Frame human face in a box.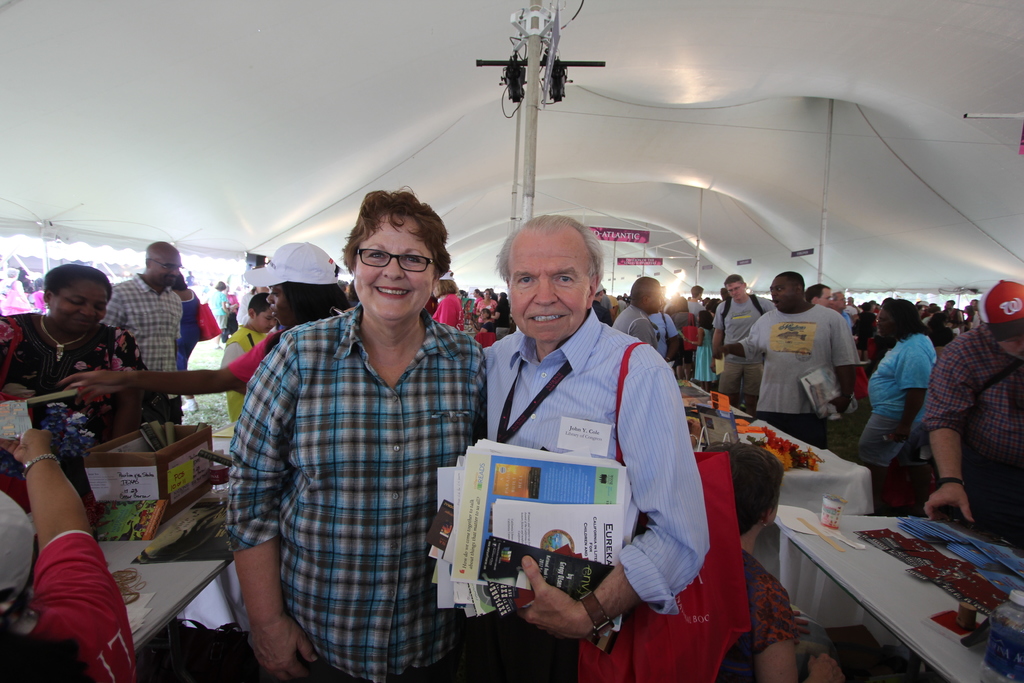
[48, 280, 106, 330].
